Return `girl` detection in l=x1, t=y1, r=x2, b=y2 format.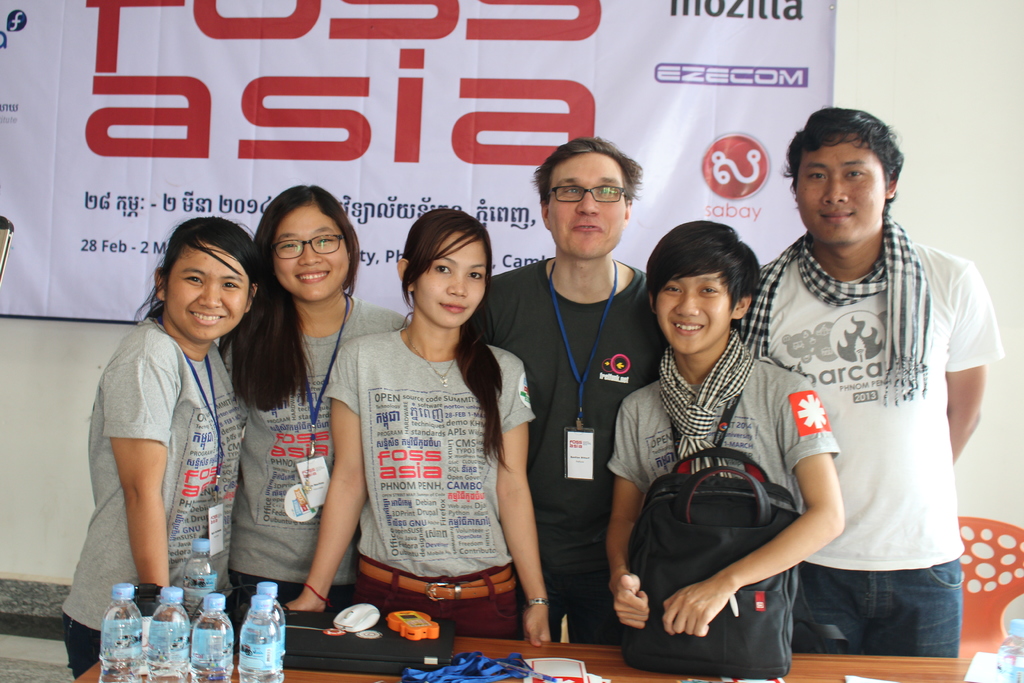
l=61, t=230, r=246, b=682.
